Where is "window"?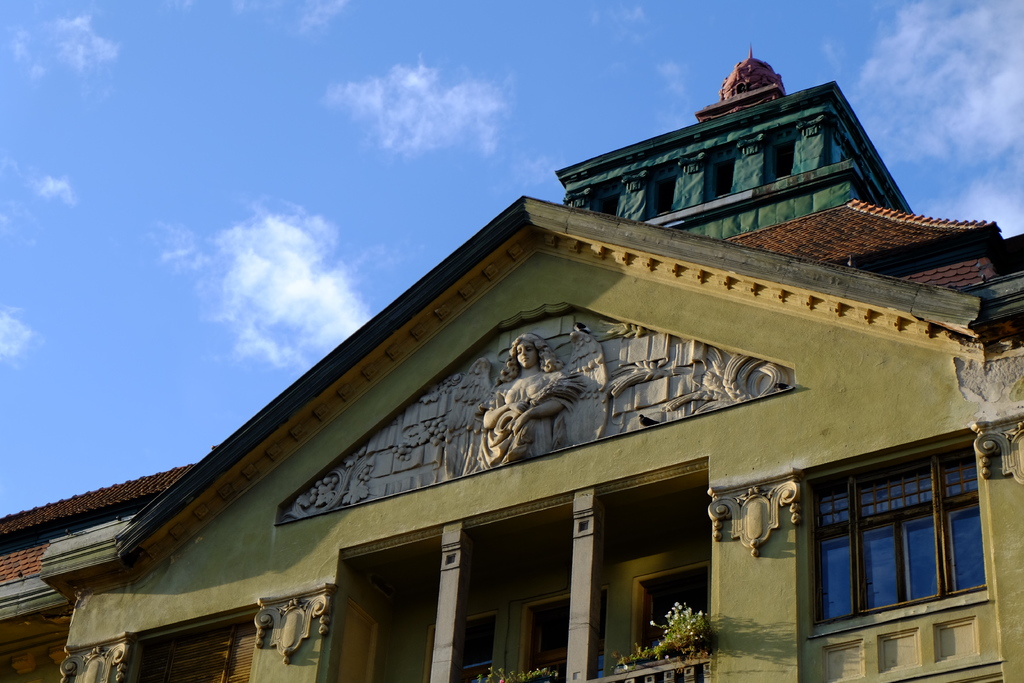
bbox(431, 613, 493, 682).
